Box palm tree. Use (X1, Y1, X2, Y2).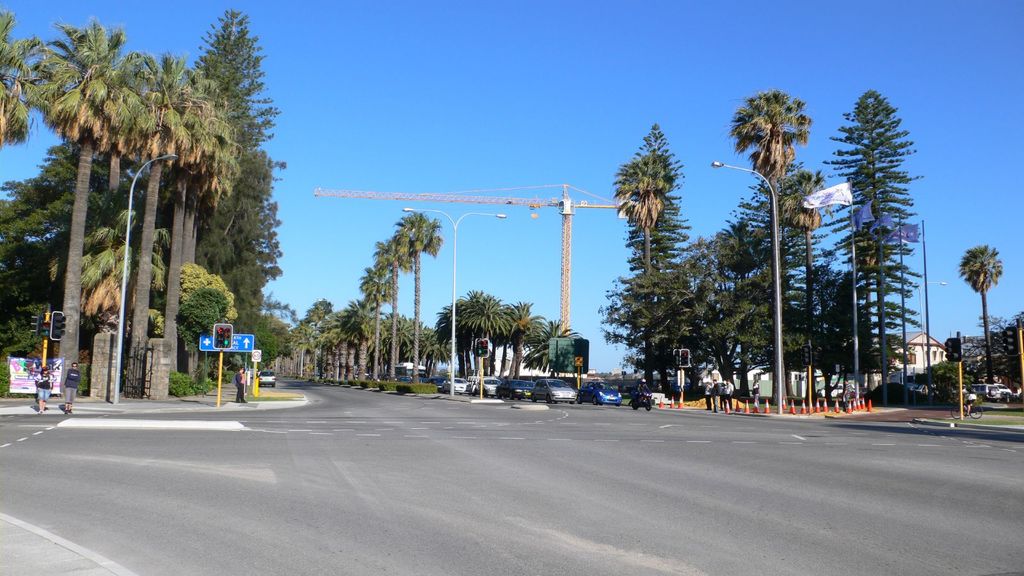
(31, 26, 127, 364).
